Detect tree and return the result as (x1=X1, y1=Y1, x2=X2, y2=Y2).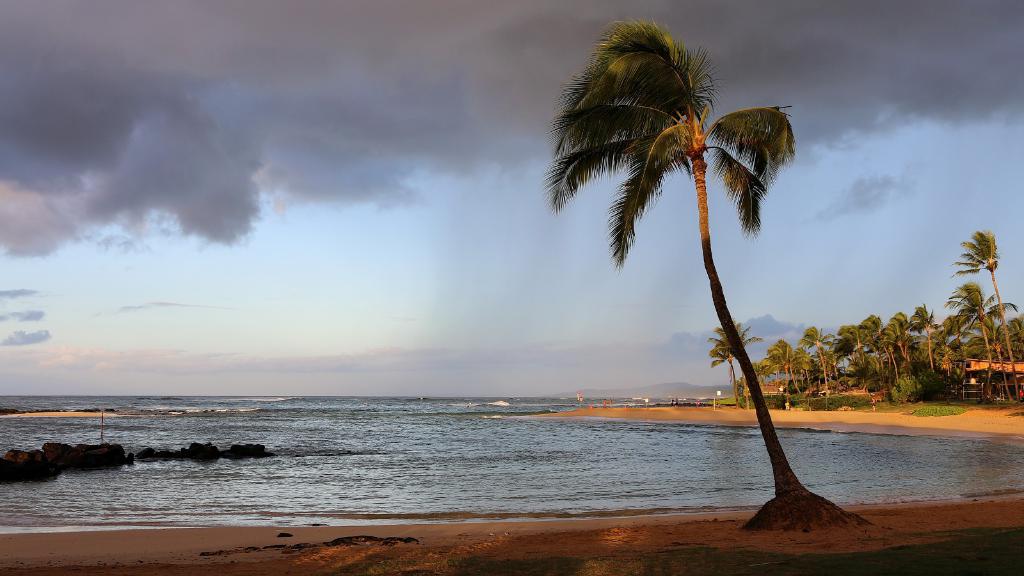
(x1=901, y1=304, x2=942, y2=374).
